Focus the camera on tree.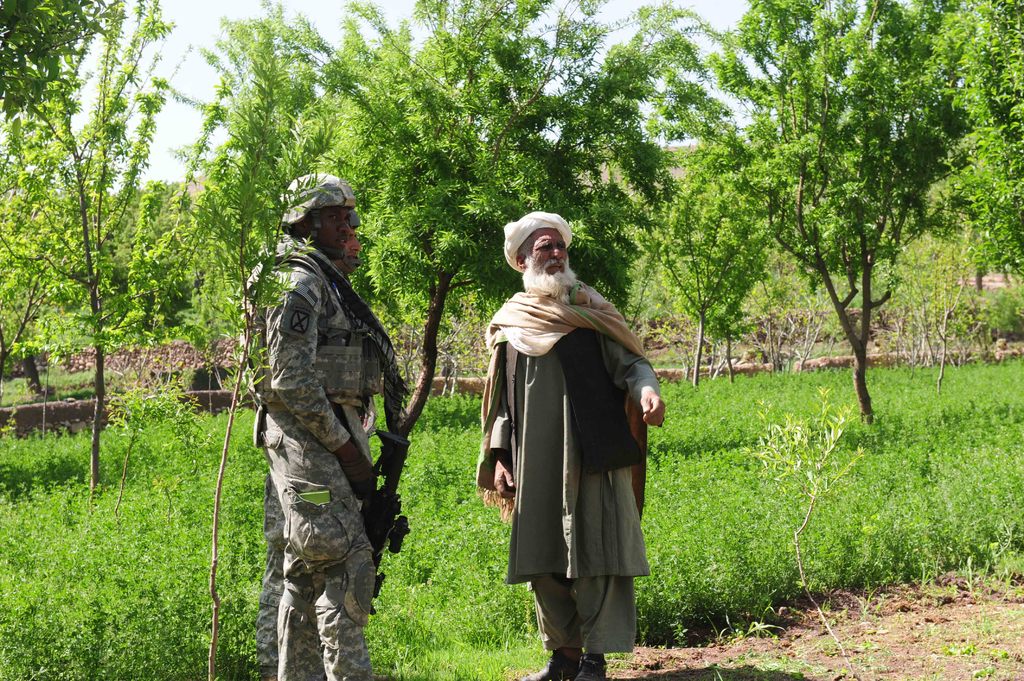
Focus region: region(17, 53, 214, 476).
